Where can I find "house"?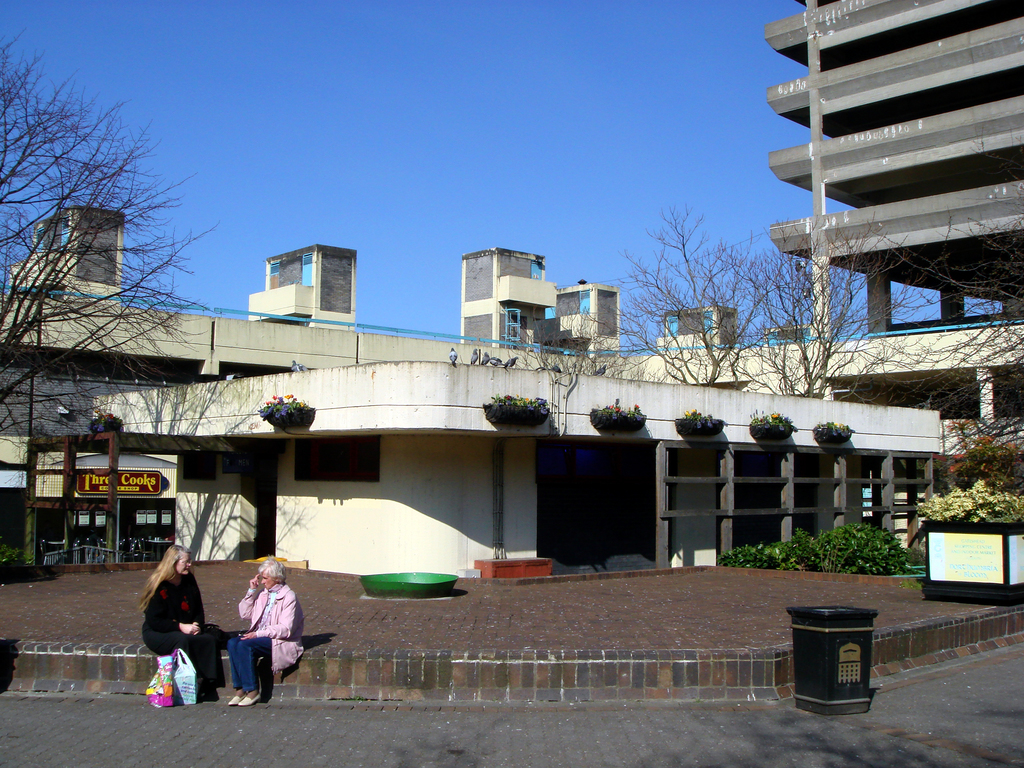
You can find it at left=0, top=198, right=944, bottom=586.
